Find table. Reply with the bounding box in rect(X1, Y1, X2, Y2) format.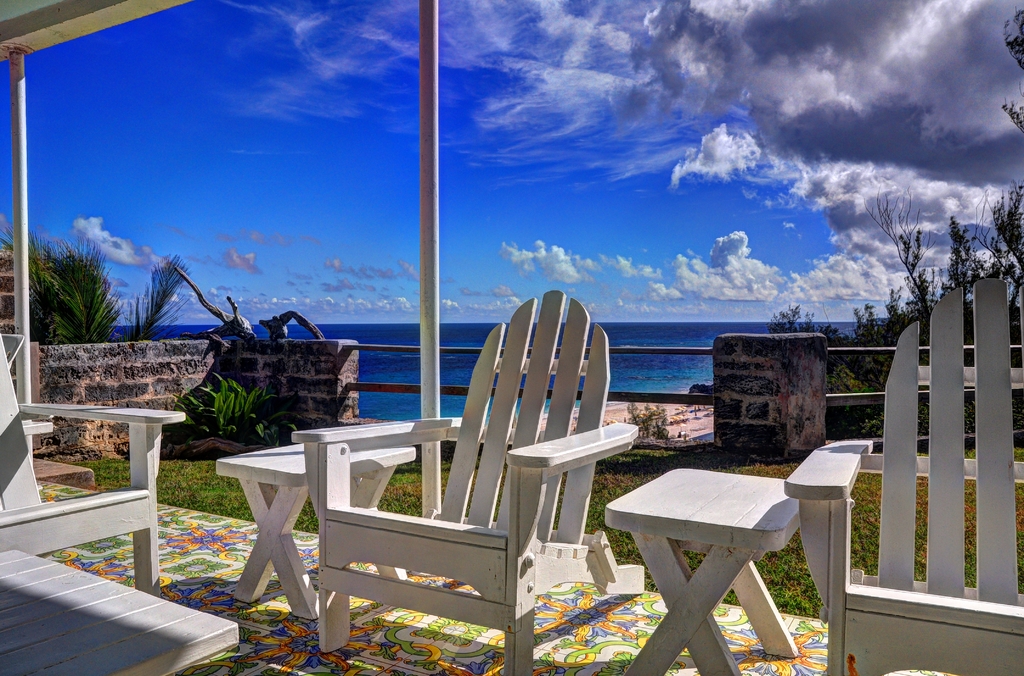
rect(217, 444, 416, 618).
